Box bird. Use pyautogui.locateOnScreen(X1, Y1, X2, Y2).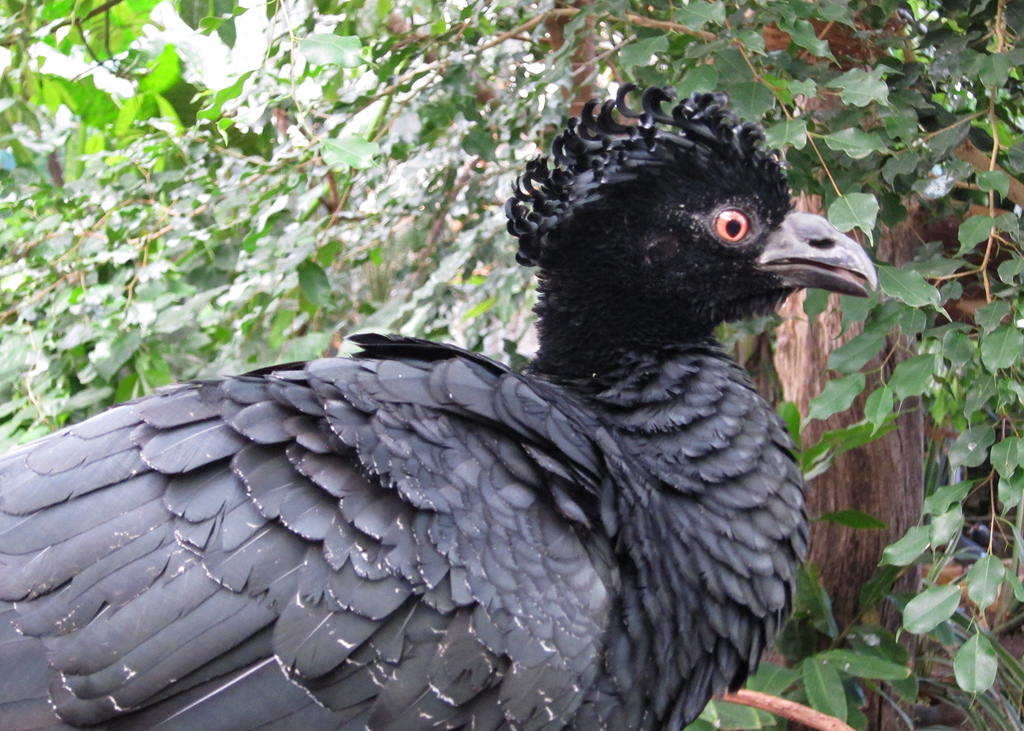
pyautogui.locateOnScreen(0, 81, 881, 730).
